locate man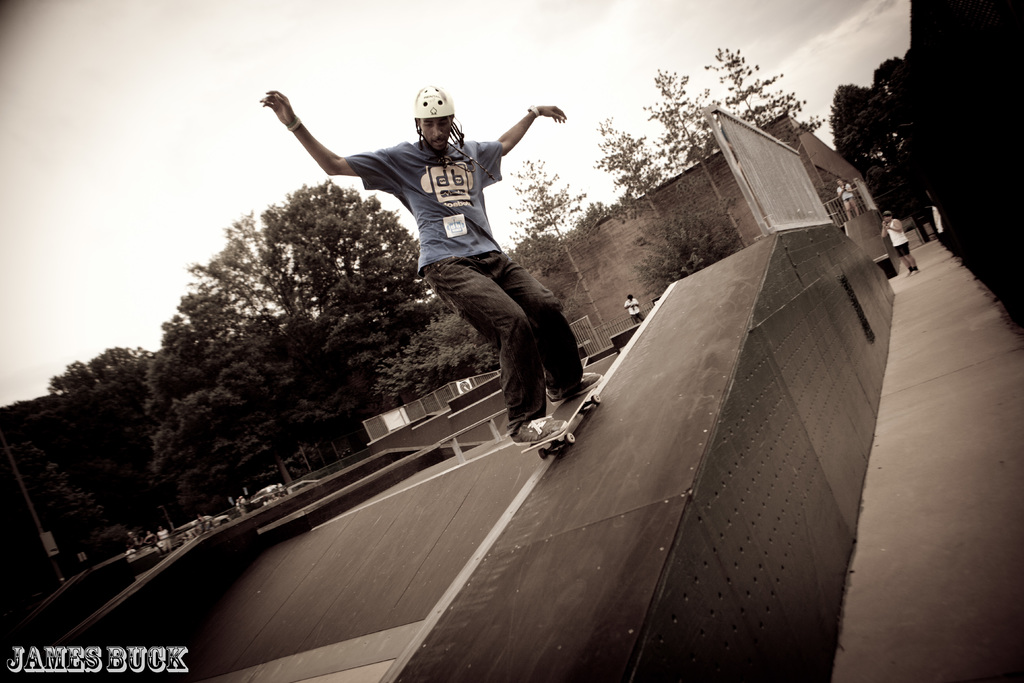
bbox(880, 211, 918, 278)
